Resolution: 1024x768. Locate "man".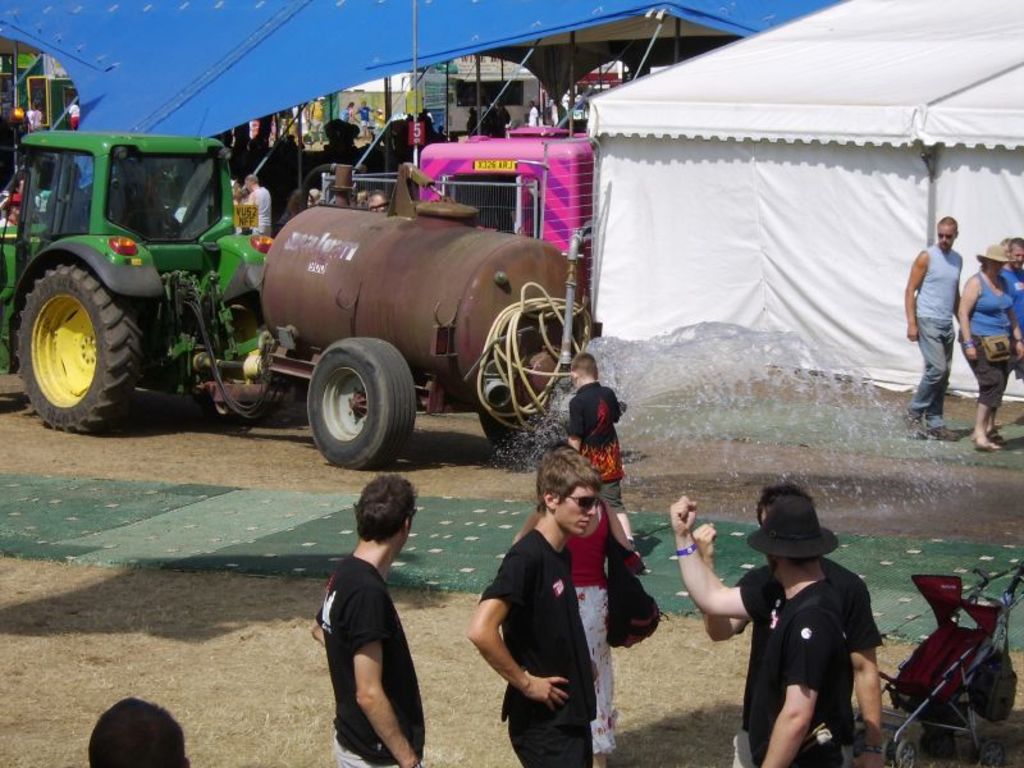
region(525, 100, 539, 127).
